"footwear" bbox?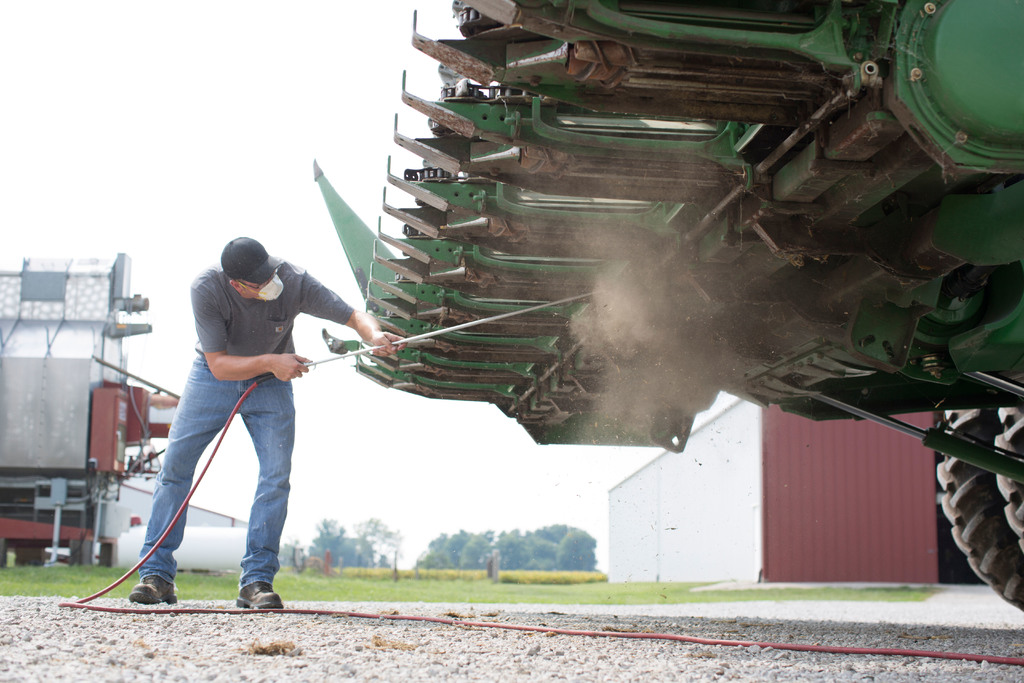
rect(128, 575, 177, 604)
